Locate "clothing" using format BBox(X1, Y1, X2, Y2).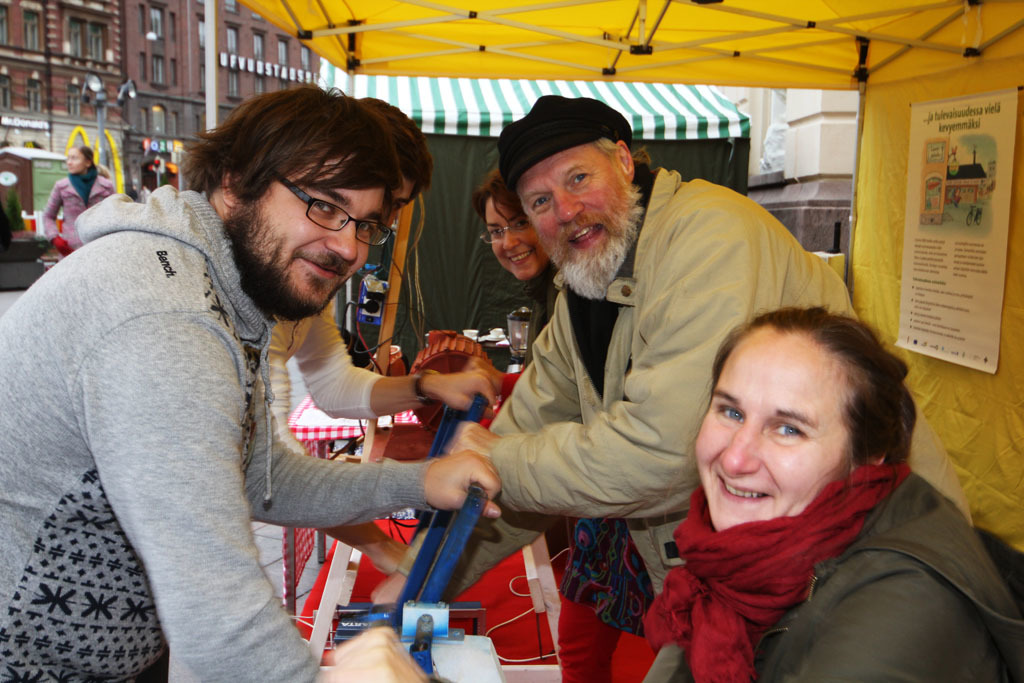
BBox(45, 170, 119, 254).
